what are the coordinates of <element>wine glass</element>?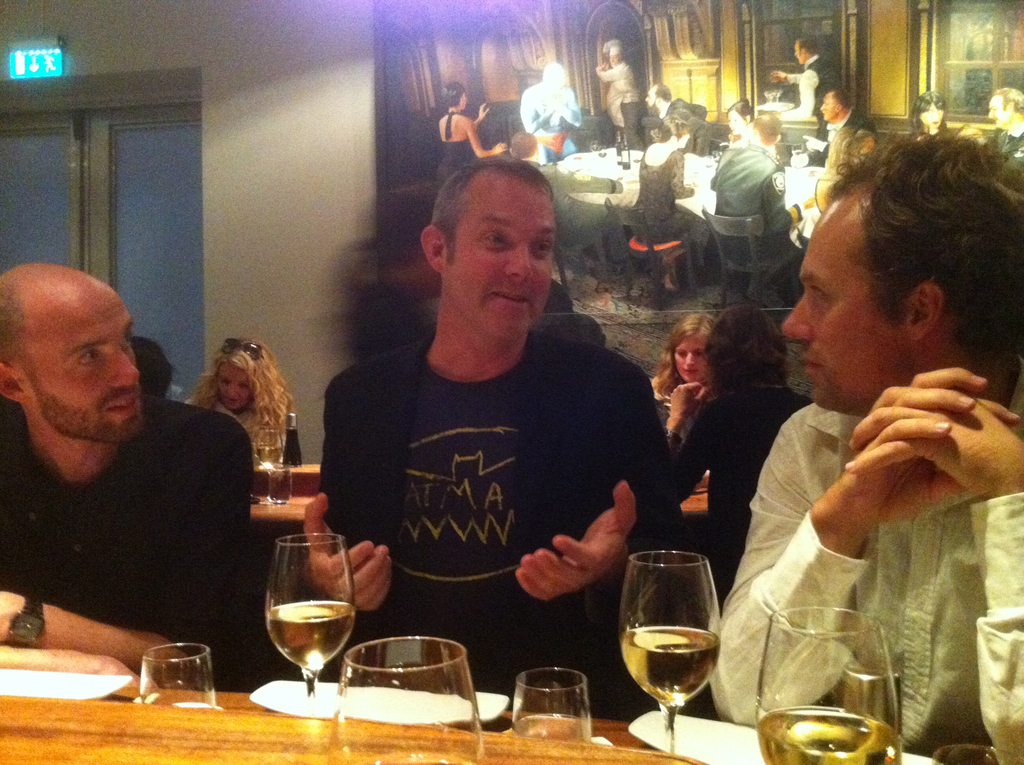
329,633,484,764.
